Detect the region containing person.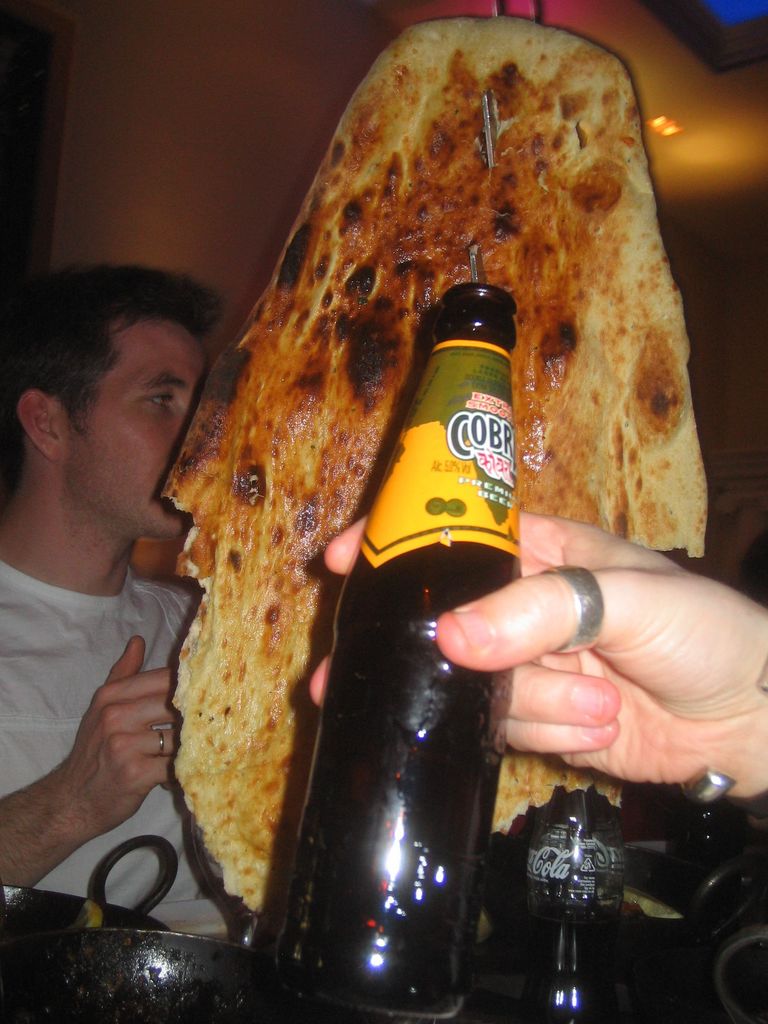
(left=0, top=264, right=253, bottom=932).
